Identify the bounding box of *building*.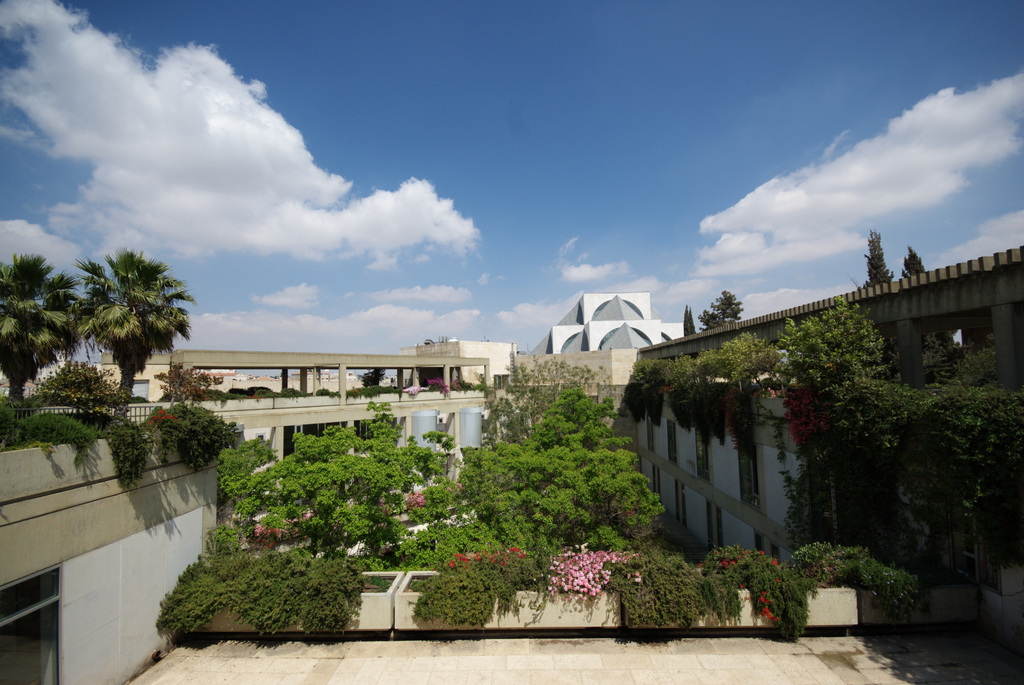
<box>31,349,69,382</box>.
